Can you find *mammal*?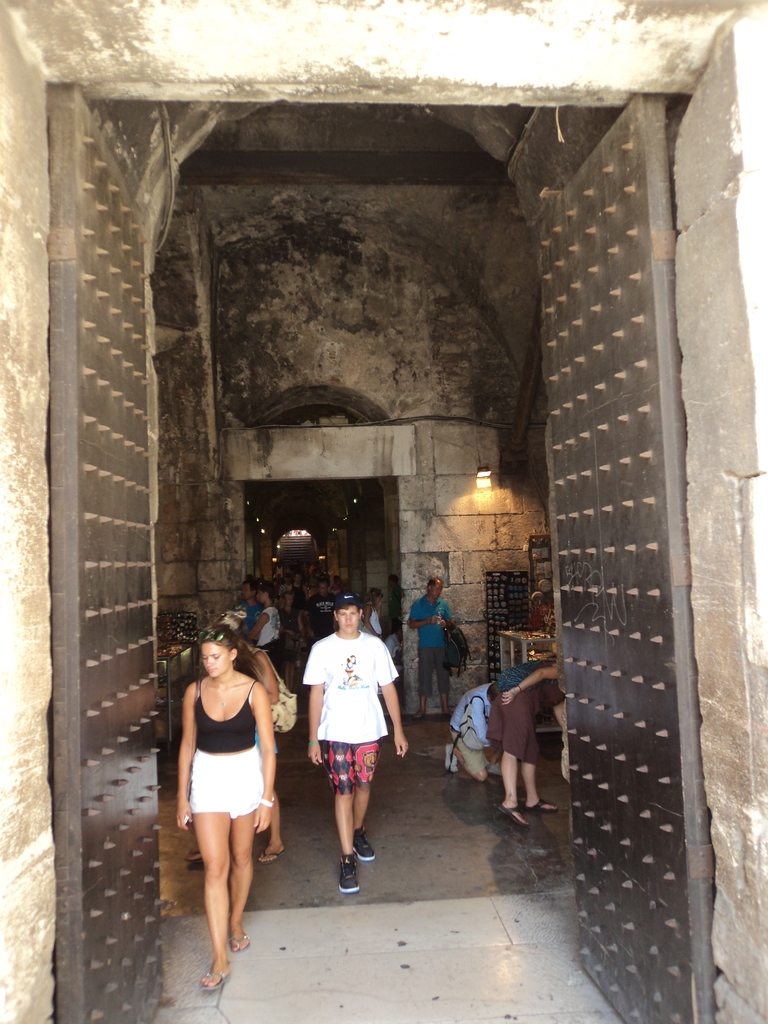
Yes, bounding box: (x1=486, y1=655, x2=564, y2=830).
